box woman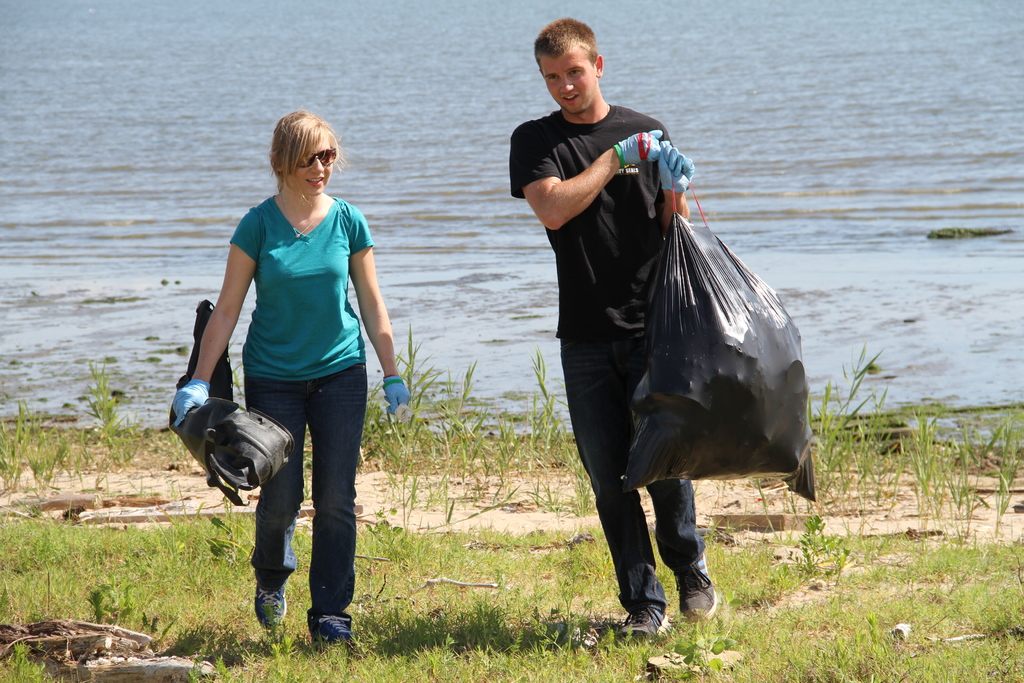
<box>211,115,401,634</box>
